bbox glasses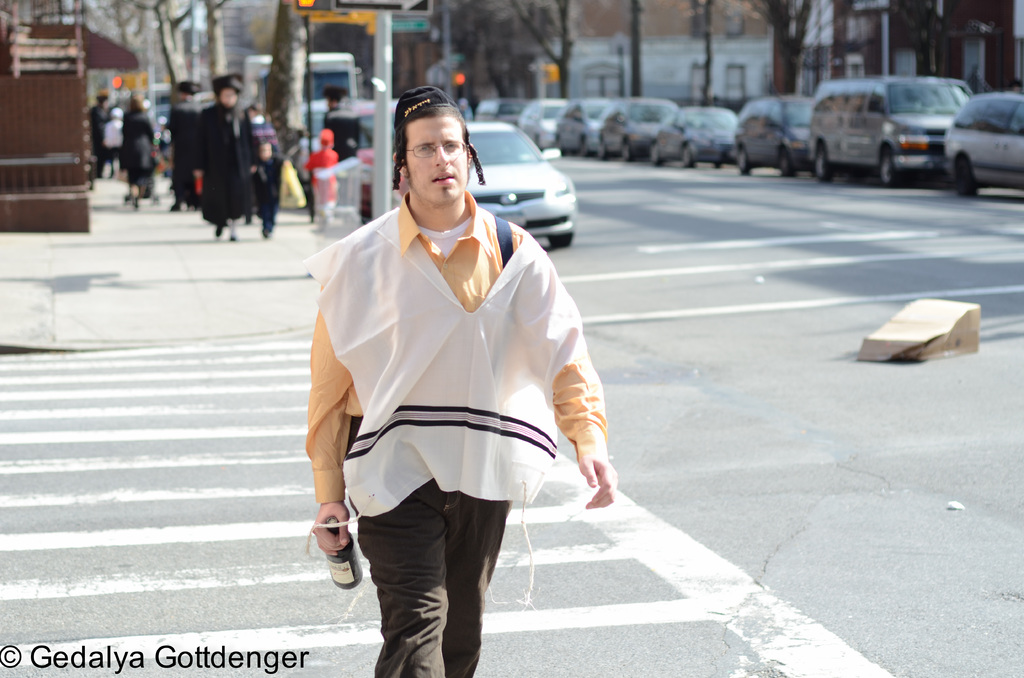
(left=403, top=136, right=460, bottom=160)
